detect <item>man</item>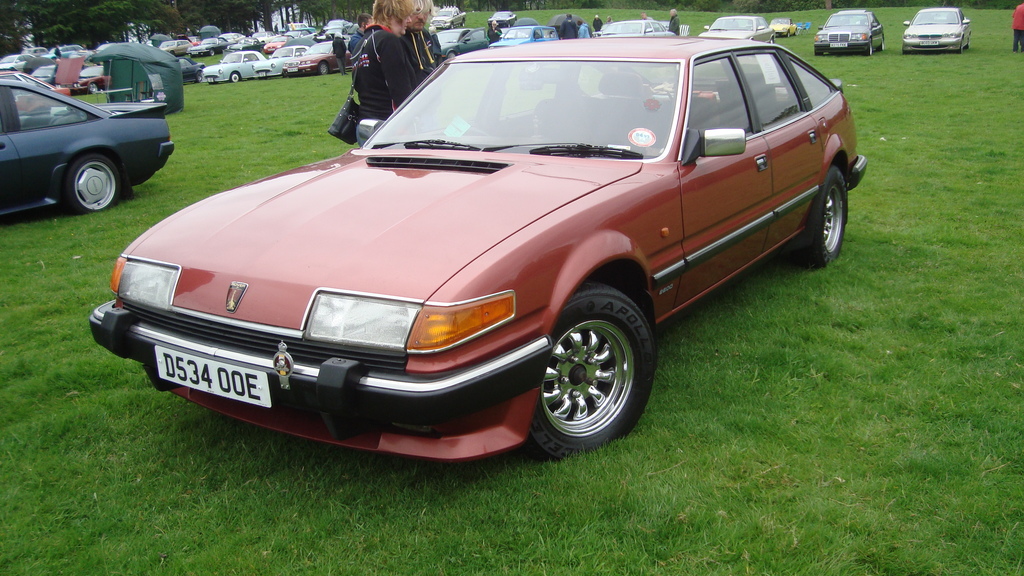
<region>557, 12, 576, 40</region>
